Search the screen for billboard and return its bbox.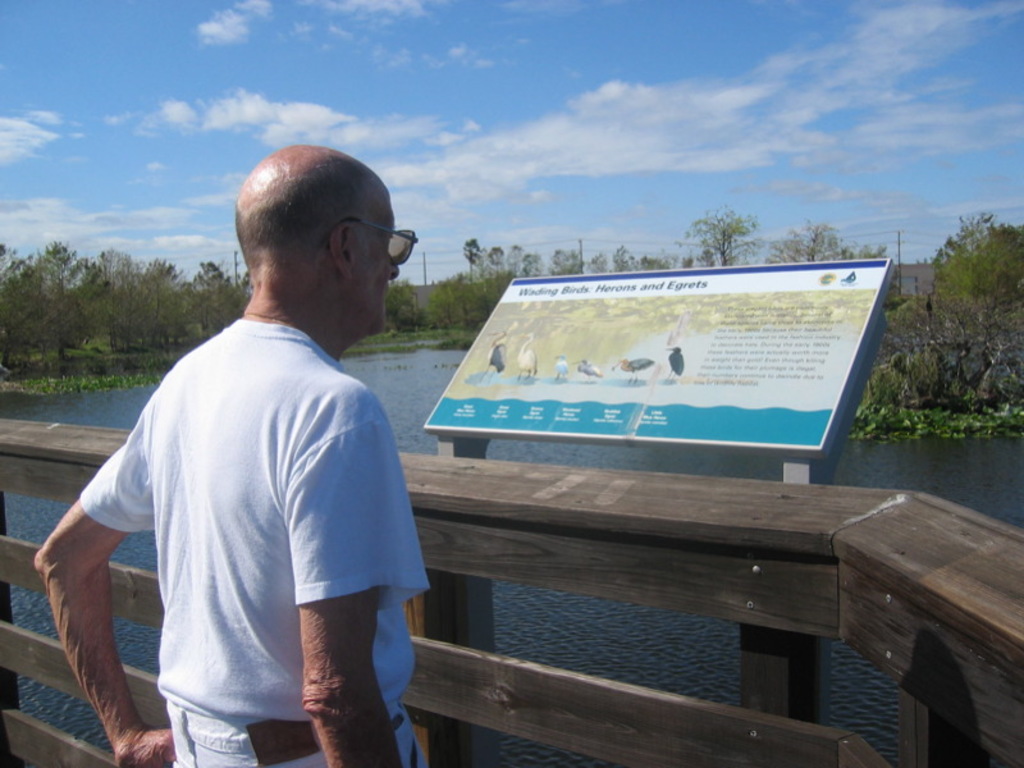
Found: left=387, top=253, right=902, bottom=511.
